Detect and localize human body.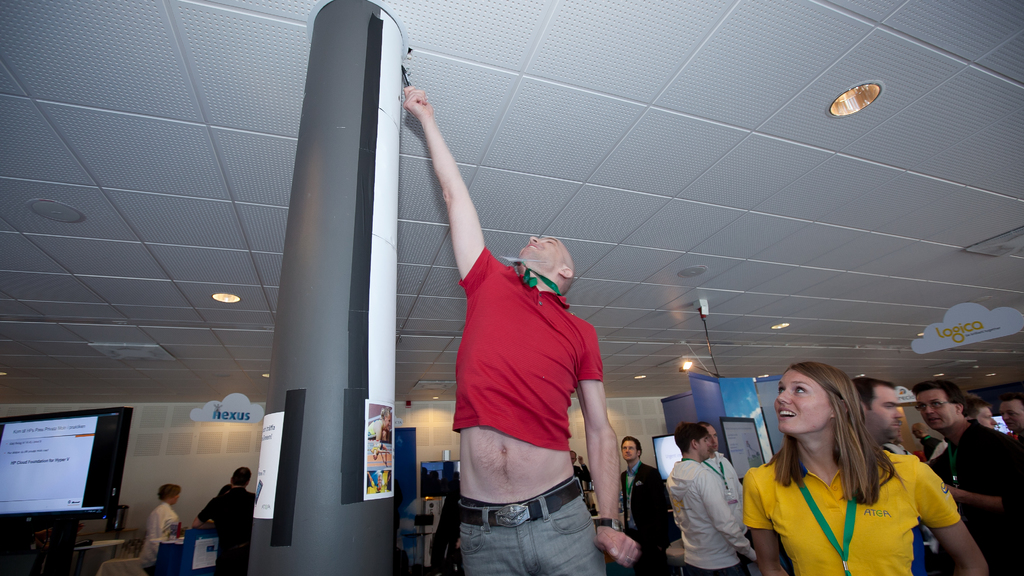
Localized at 852 377 932 575.
